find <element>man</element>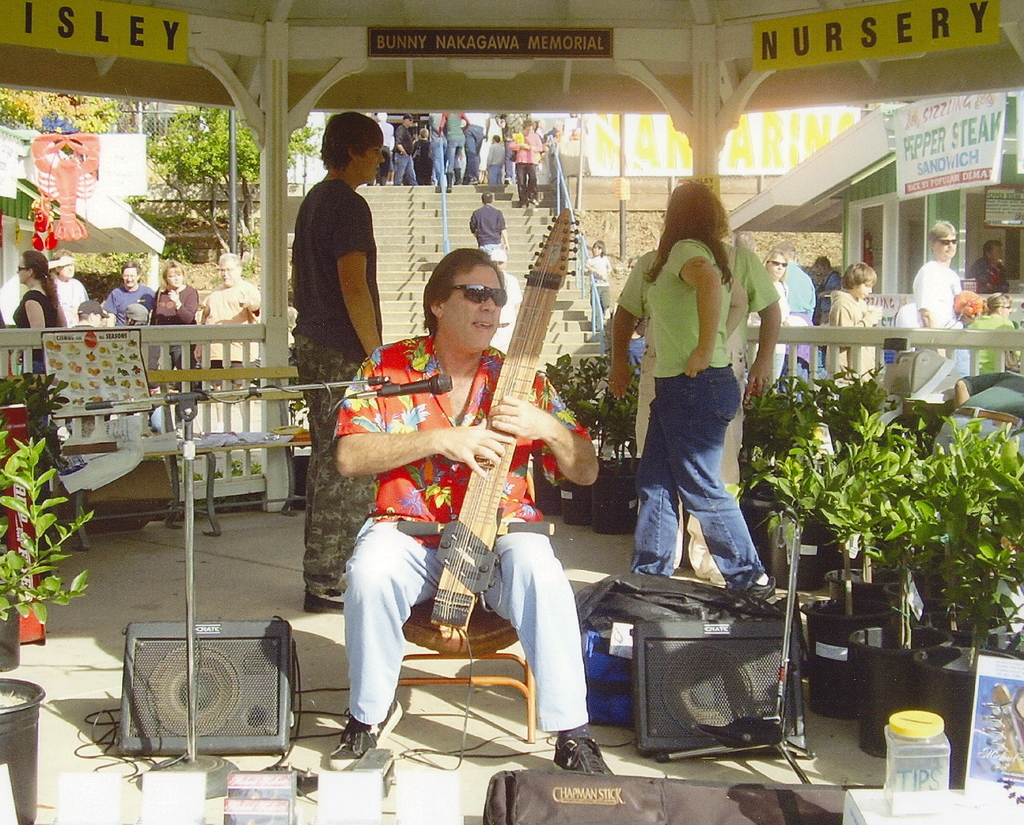
{"left": 199, "top": 251, "right": 263, "bottom": 387}
